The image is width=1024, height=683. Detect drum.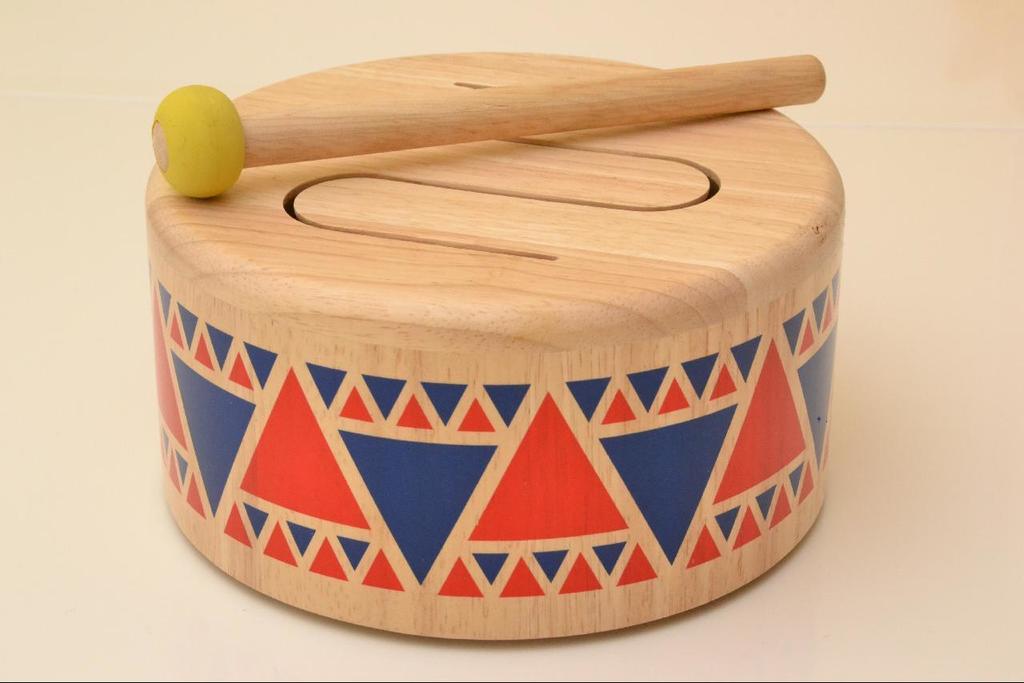
Detection: crop(142, 48, 848, 642).
